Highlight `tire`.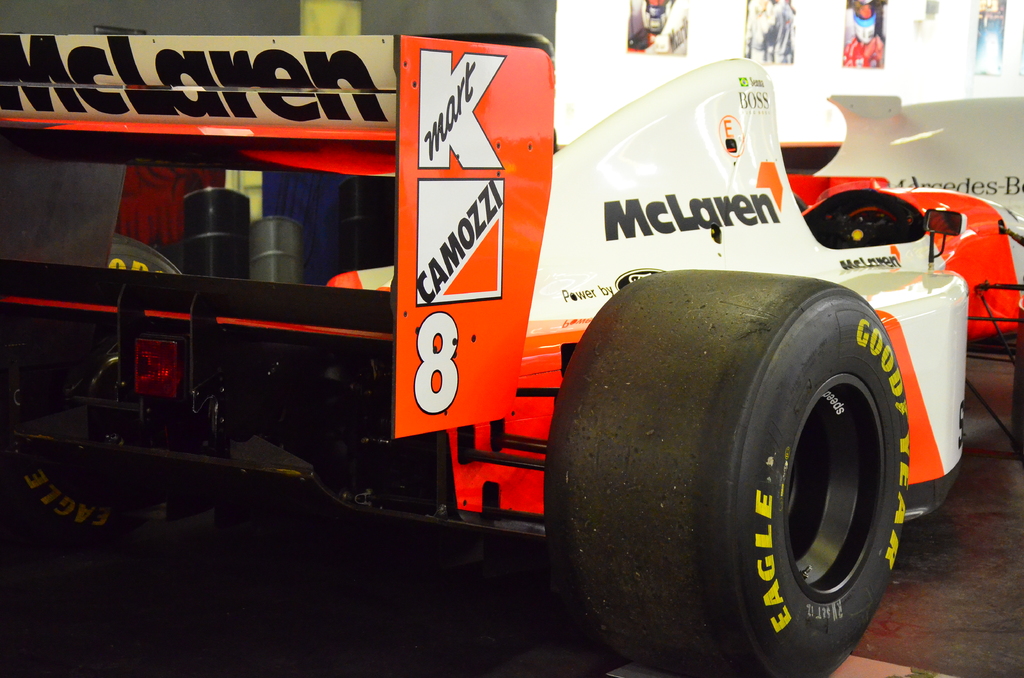
Highlighted region: [535,263,915,677].
